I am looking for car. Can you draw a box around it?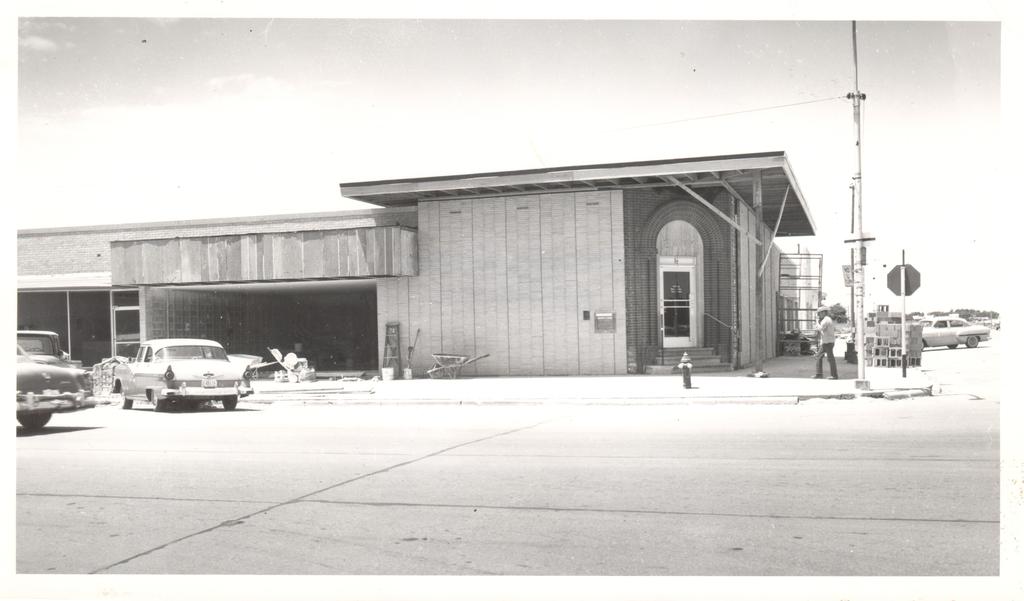
Sure, the bounding box is box(917, 316, 993, 350).
